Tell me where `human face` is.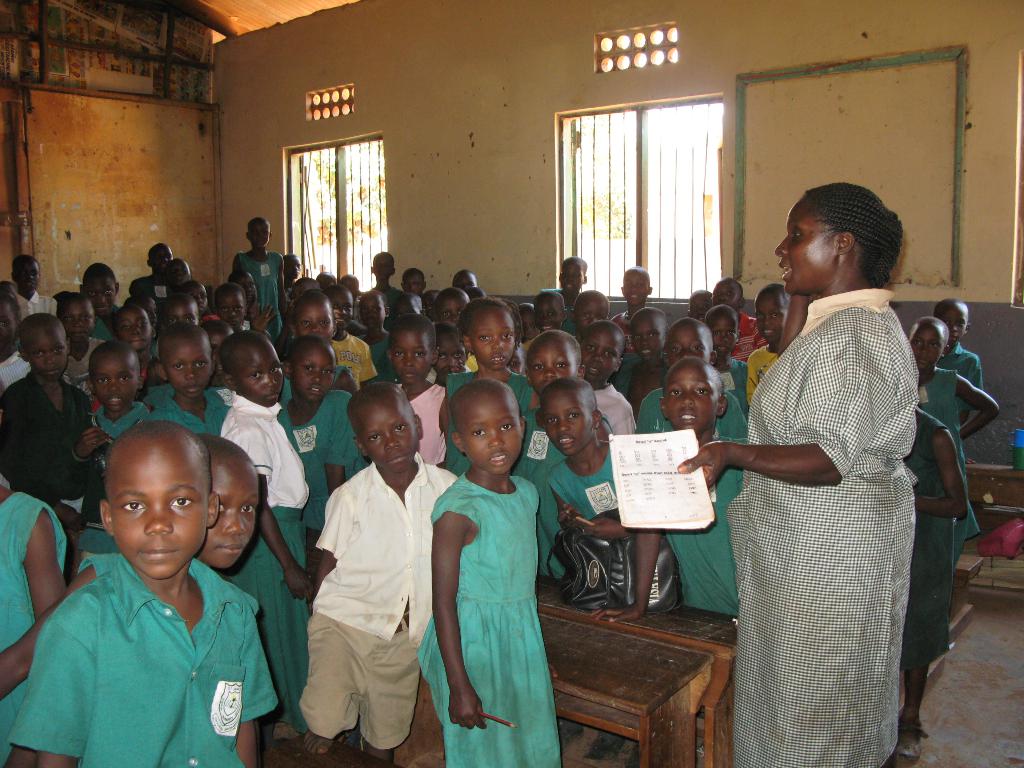
`human face` is at (left=580, top=327, right=621, bottom=379).
